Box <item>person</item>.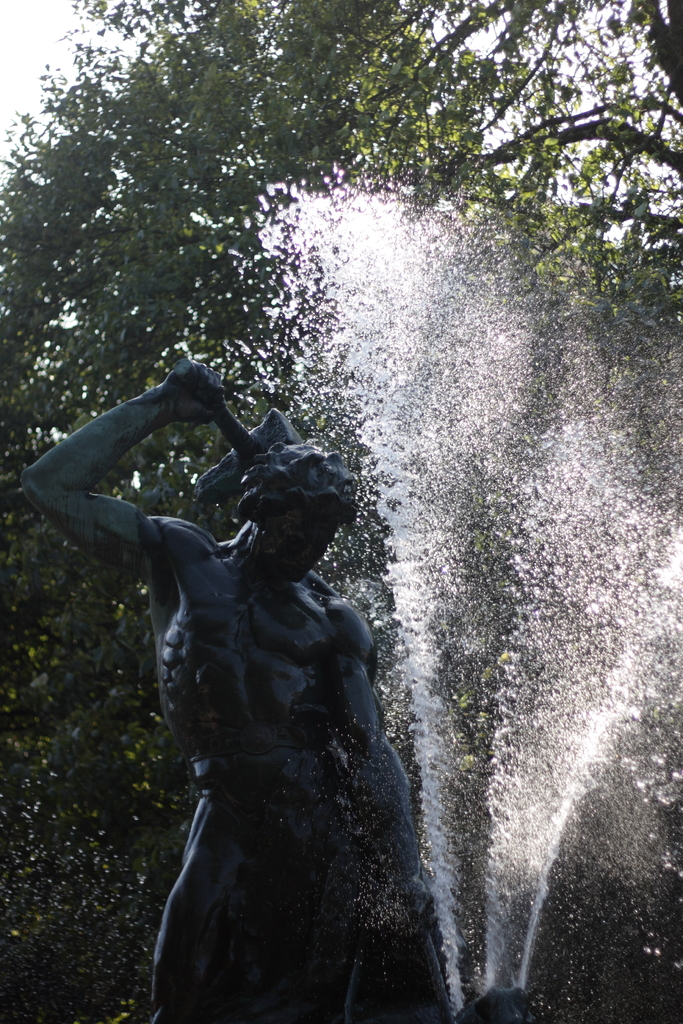
99,299,513,1023.
